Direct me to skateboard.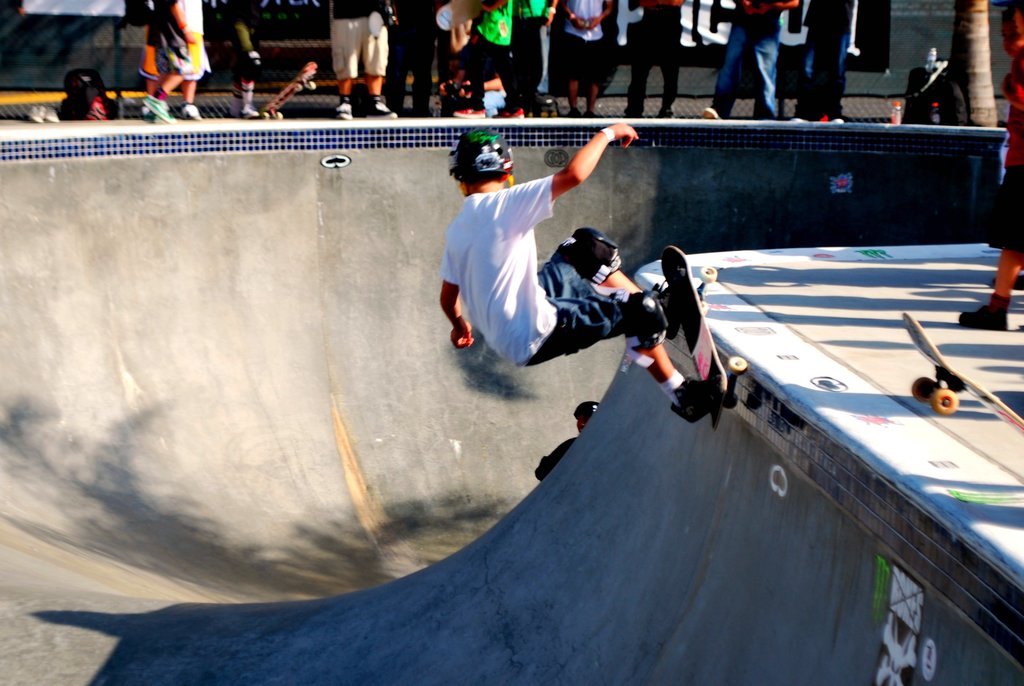
Direction: [left=907, top=312, right=1023, bottom=428].
